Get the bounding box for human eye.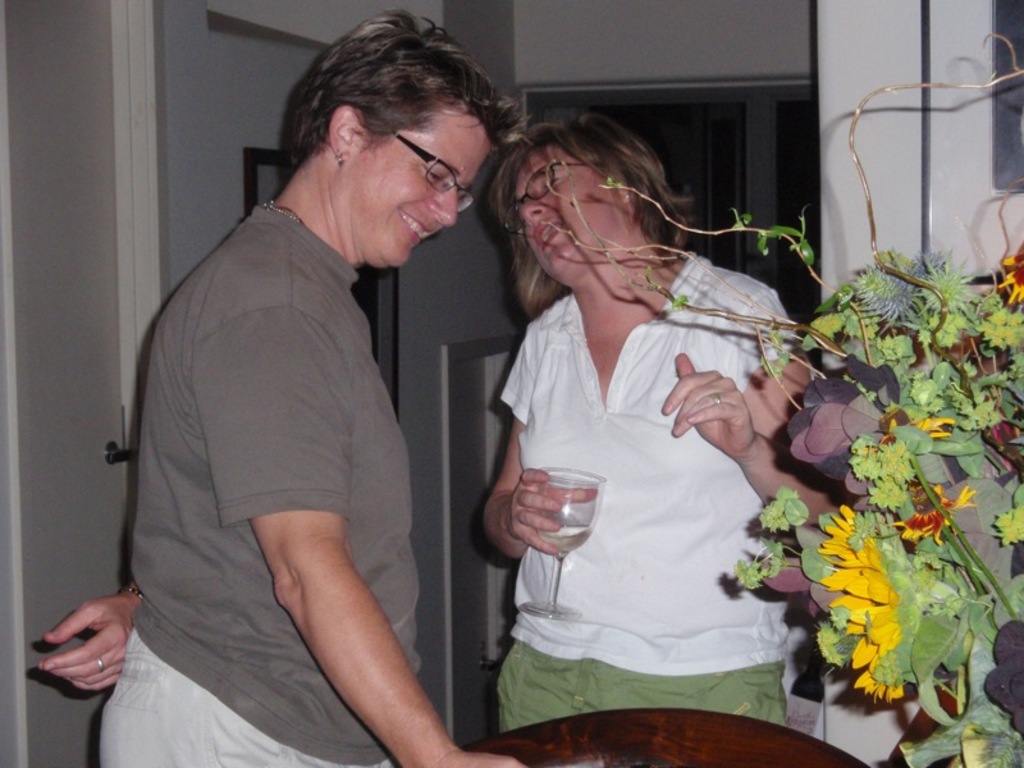
bbox=[419, 160, 449, 188].
